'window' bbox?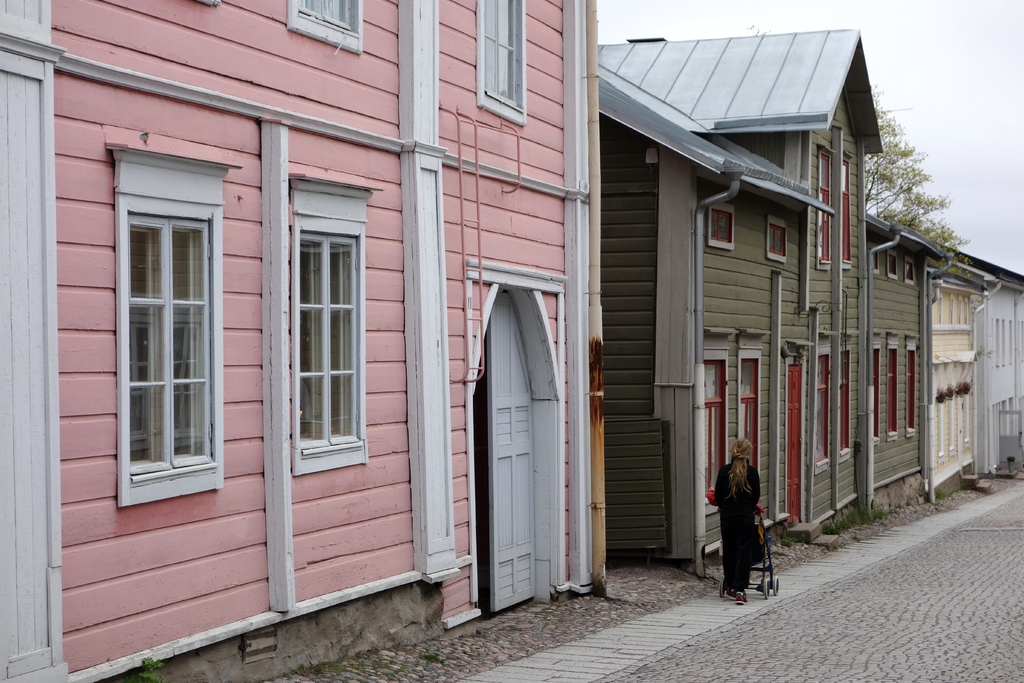
[704,331,741,512]
